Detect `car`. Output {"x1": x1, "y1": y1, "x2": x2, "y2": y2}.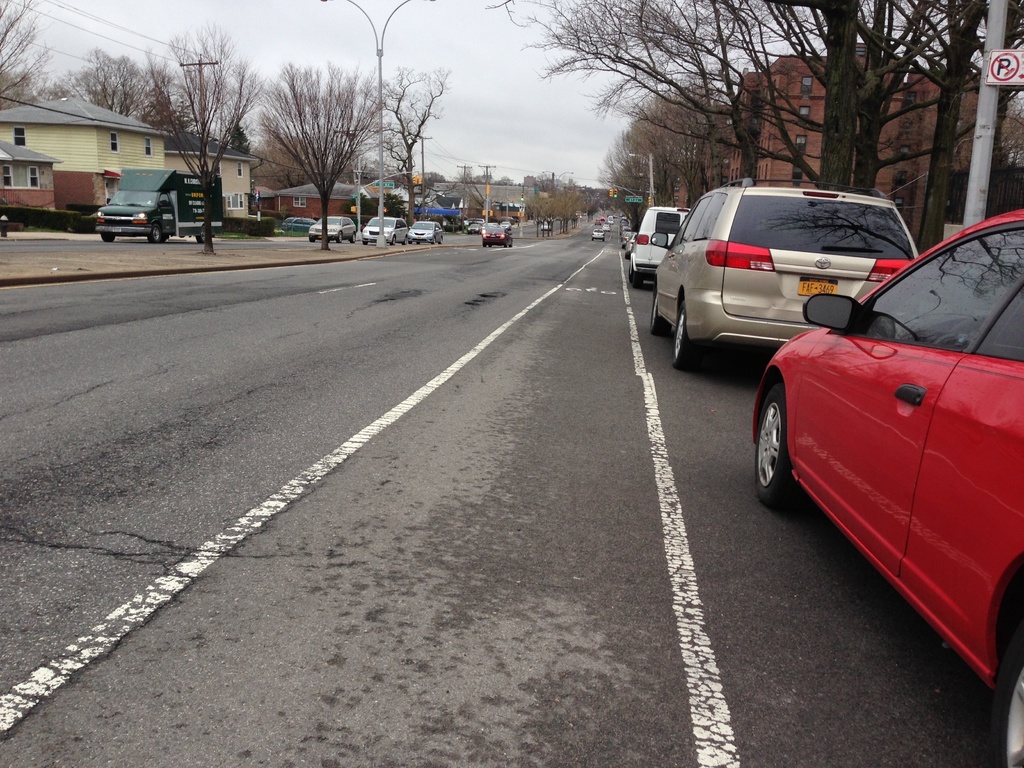
{"x1": 746, "y1": 209, "x2": 1023, "y2": 767}.
